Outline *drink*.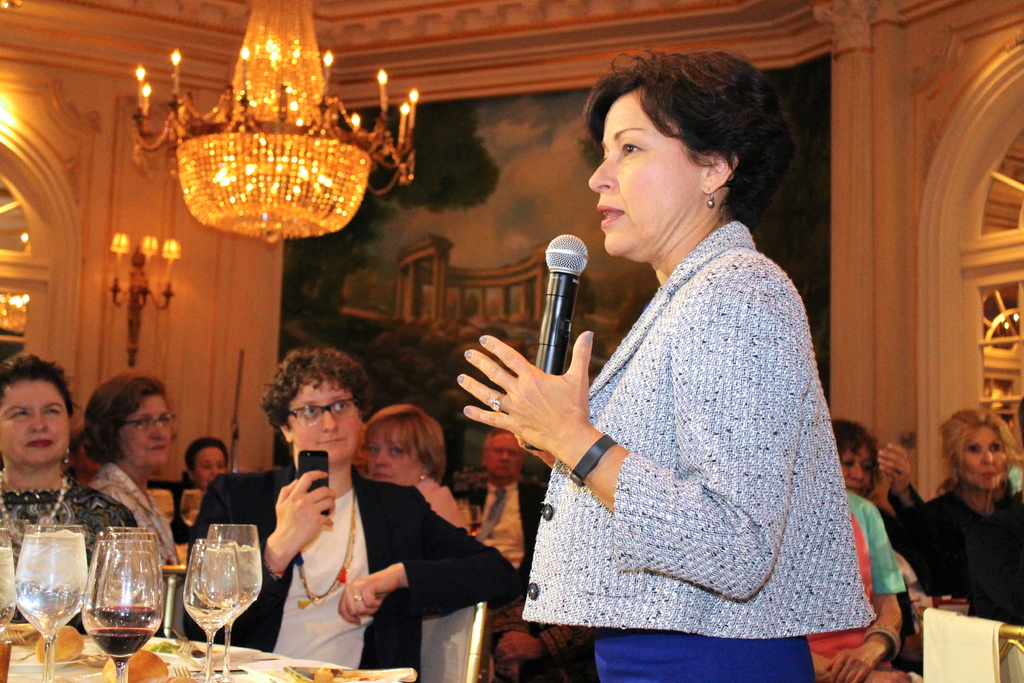
Outline: locate(13, 532, 90, 638).
